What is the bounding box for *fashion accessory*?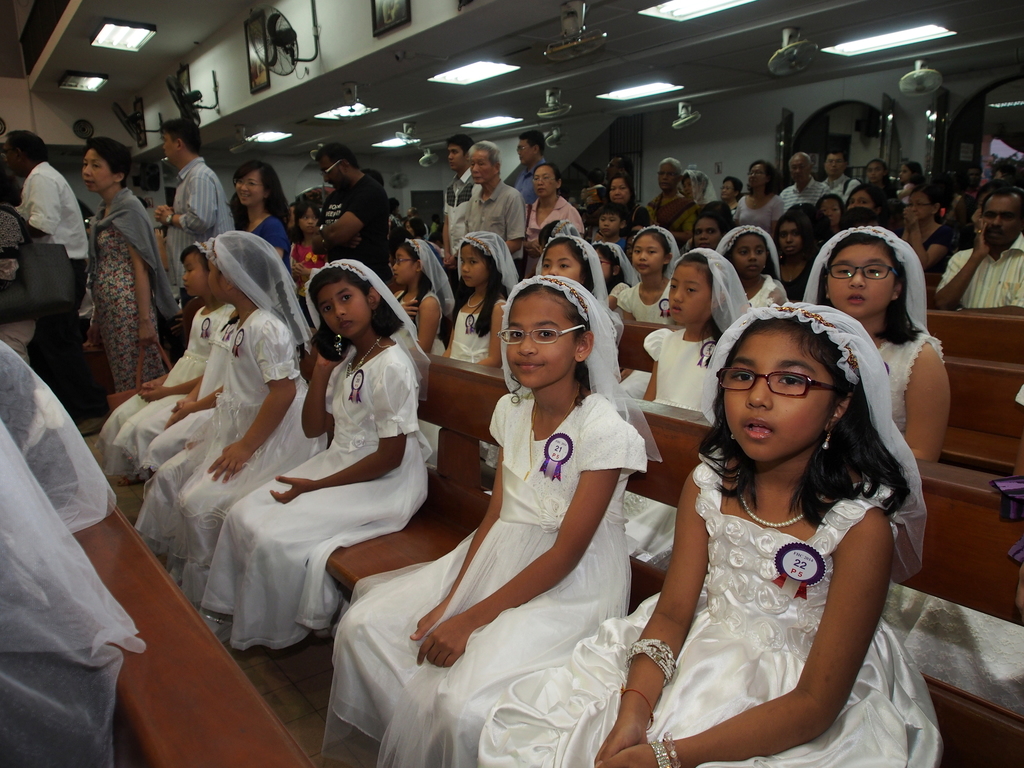
left=296, top=260, right=432, bottom=380.
